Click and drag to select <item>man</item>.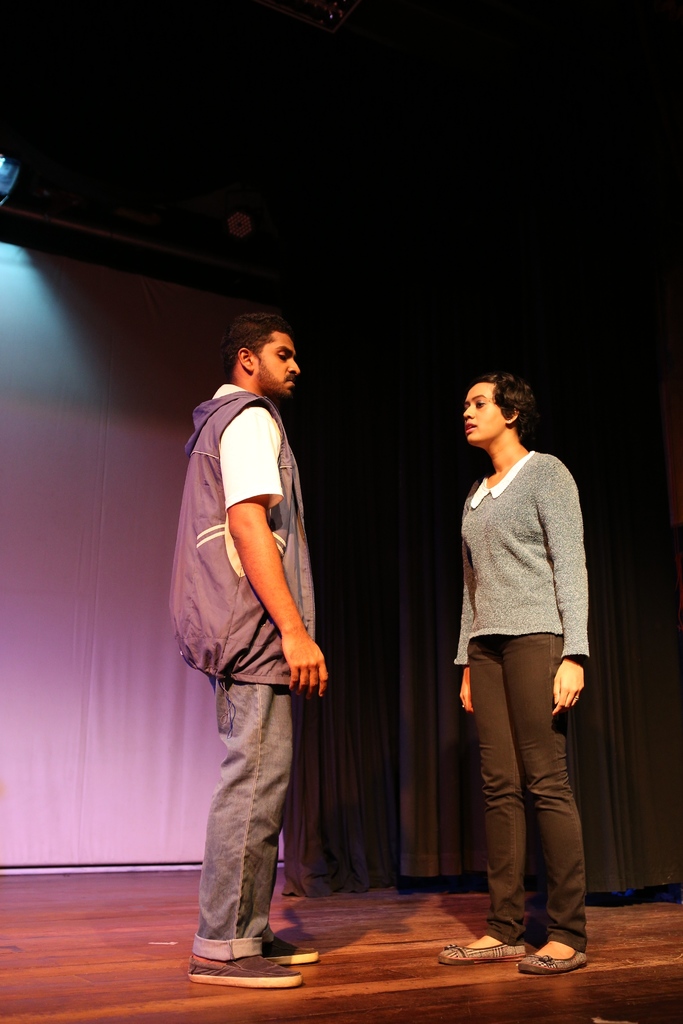
Selection: locate(174, 314, 323, 993).
